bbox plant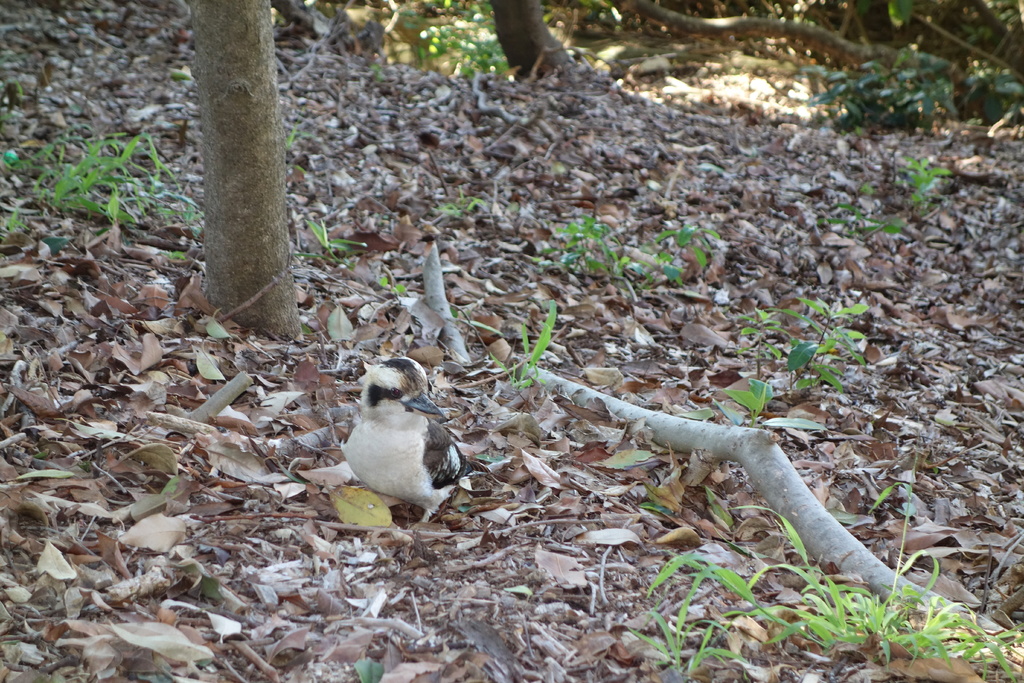
(x1=550, y1=207, x2=721, y2=300)
